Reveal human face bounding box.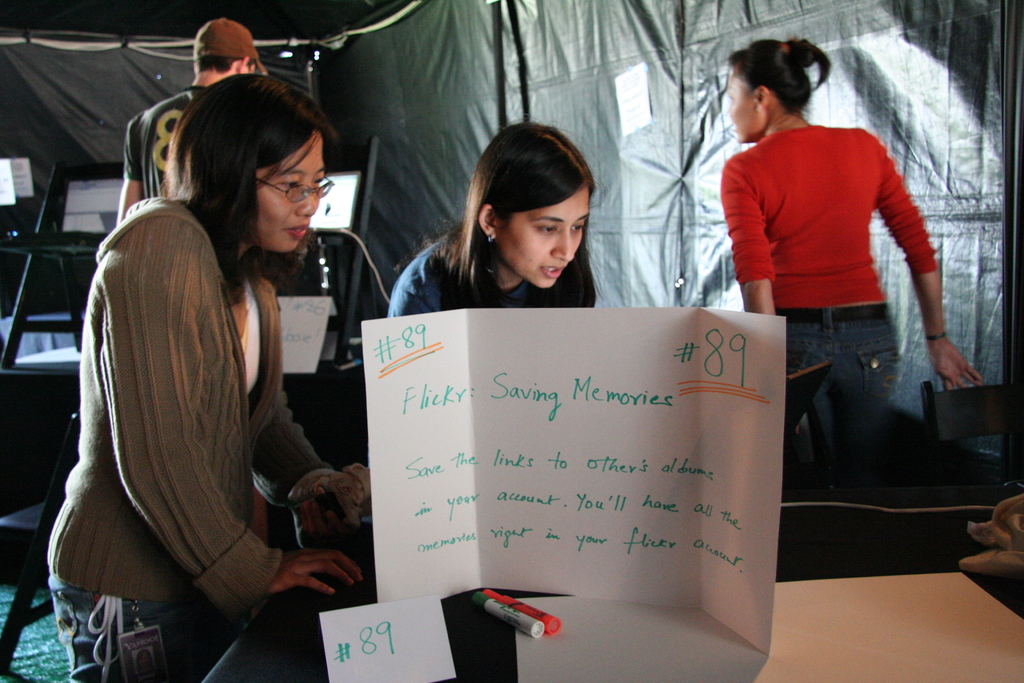
Revealed: 731, 68, 753, 142.
